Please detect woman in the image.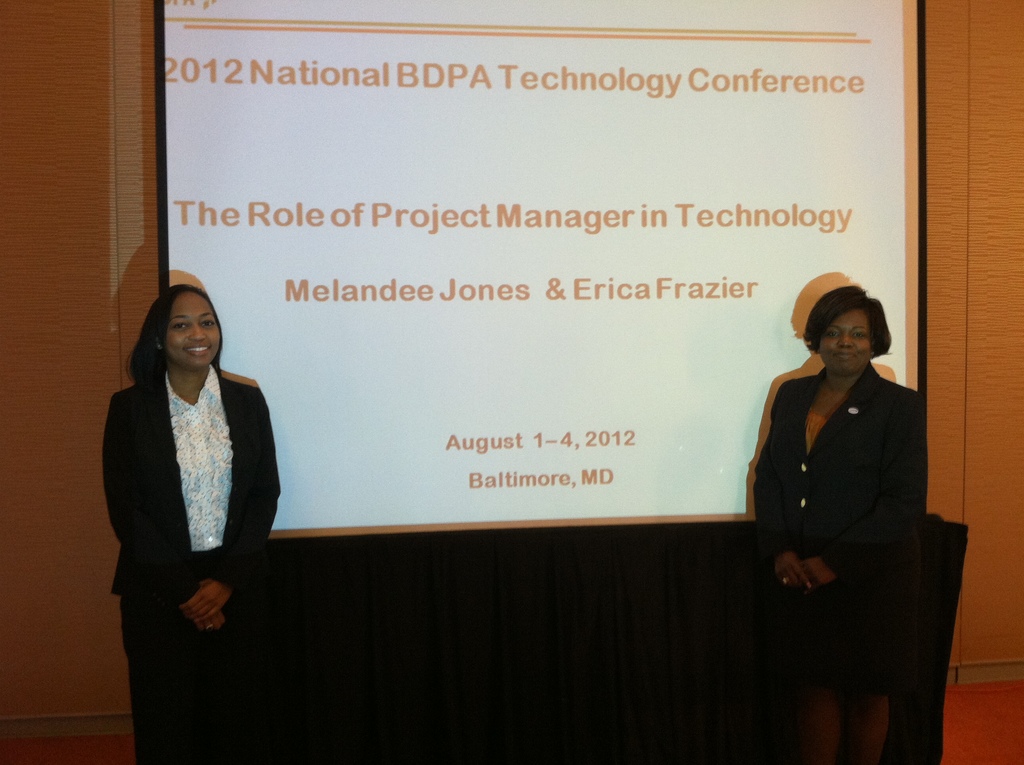
l=95, t=282, r=281, b=764.
